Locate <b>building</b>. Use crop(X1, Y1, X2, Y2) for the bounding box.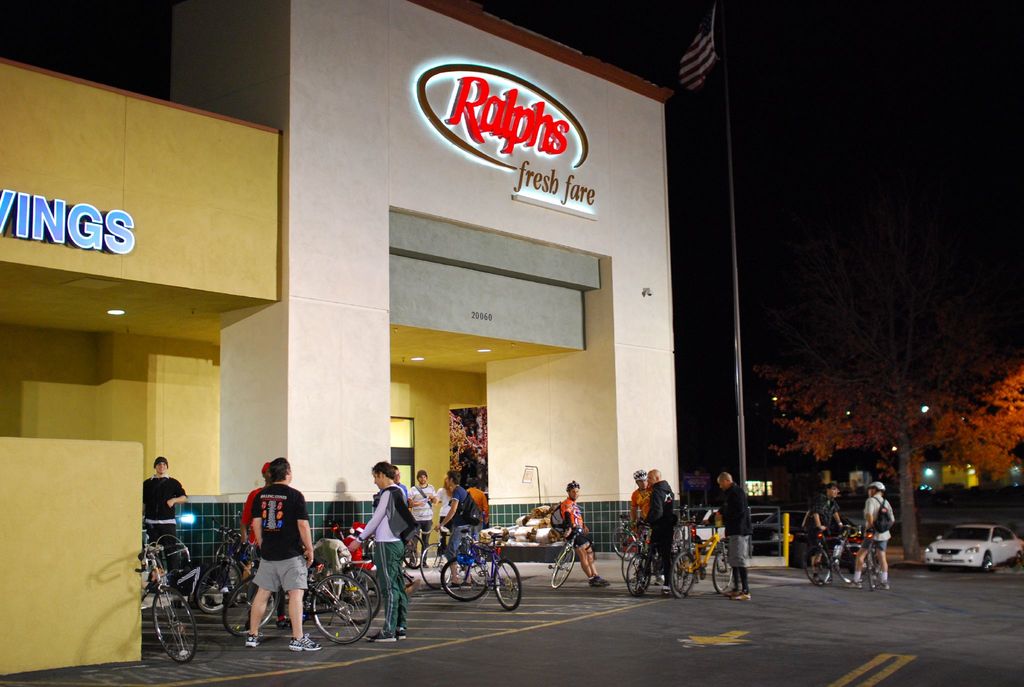
crop(153, 0, 682, 562).
